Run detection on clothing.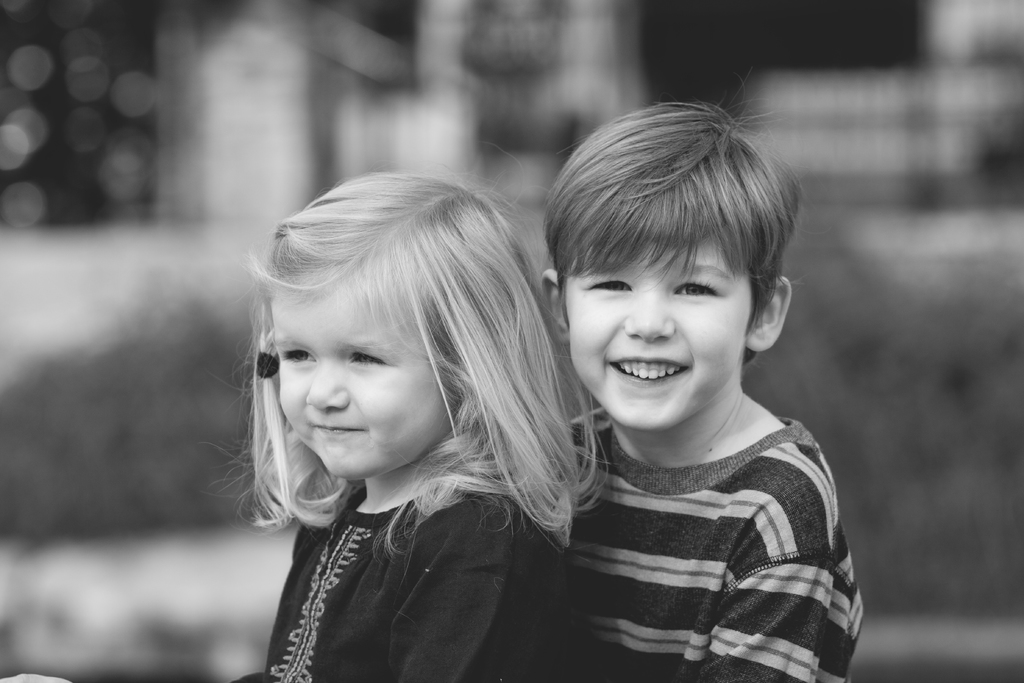
Result: [221,440,611,682].
